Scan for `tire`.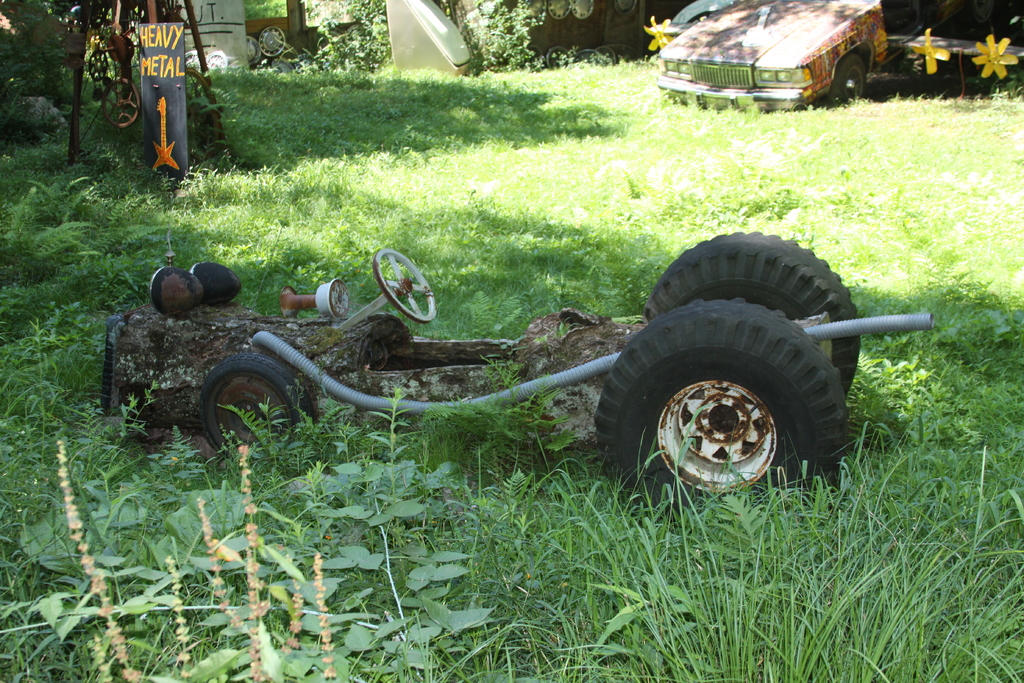
Scan result: 100 315 119 410.
